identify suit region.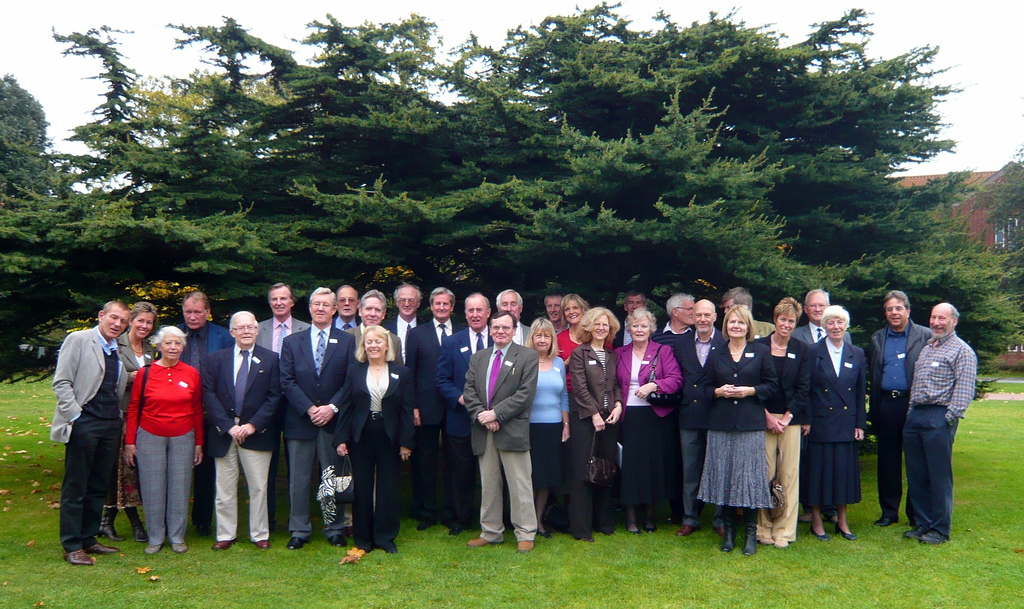
Region: box(257, 314, 314, 514).
